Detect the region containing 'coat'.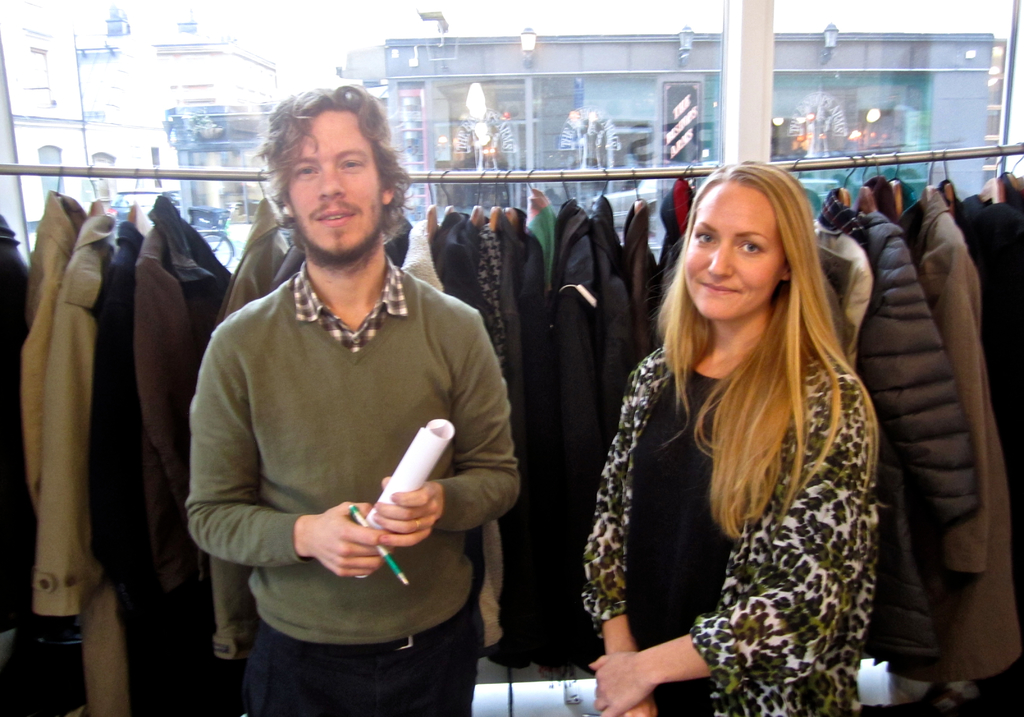
l=14, t=190, r=94, b=513.
